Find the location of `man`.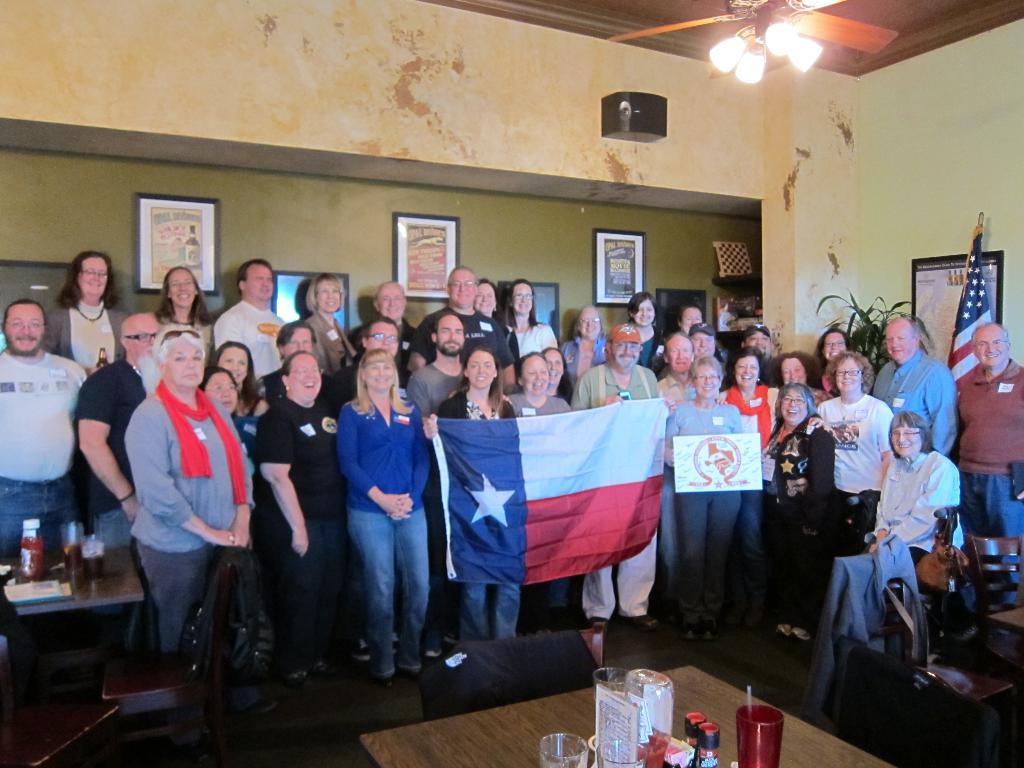
Location: locate(71, 315, 170, 644).
